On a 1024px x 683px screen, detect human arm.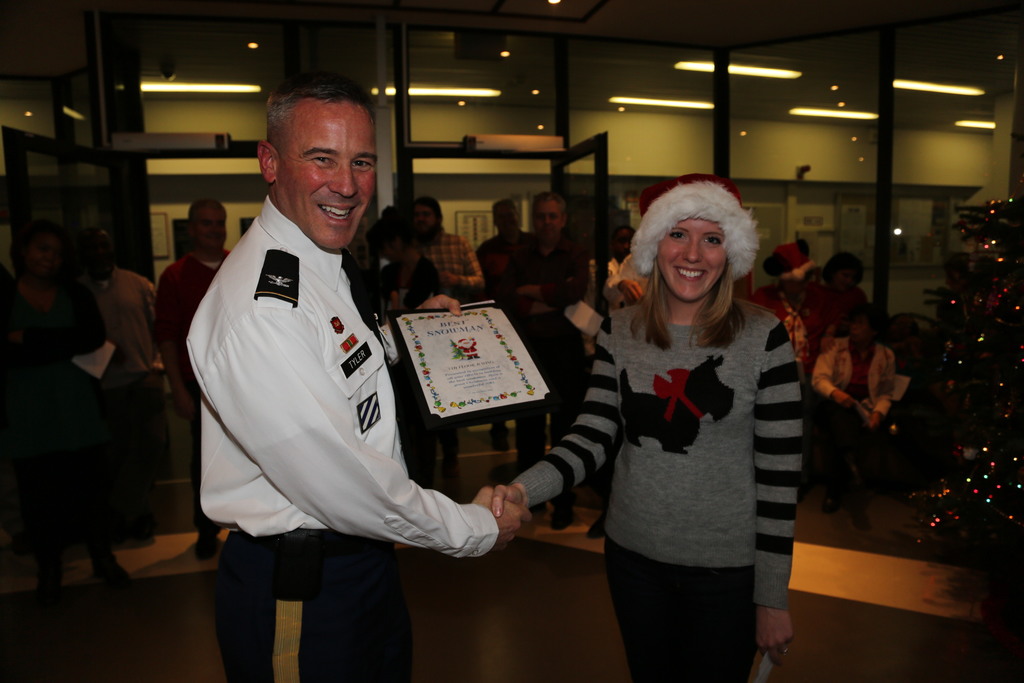
rect(756, 317, 794, 668).
